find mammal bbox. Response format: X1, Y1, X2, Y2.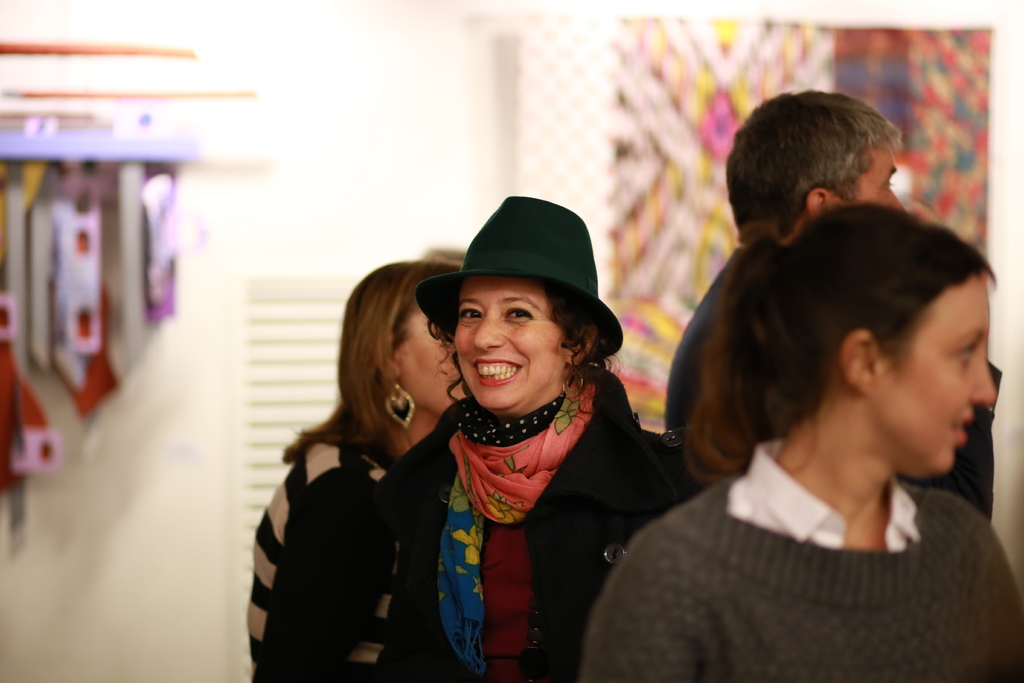
660, 87, 911, 432.
